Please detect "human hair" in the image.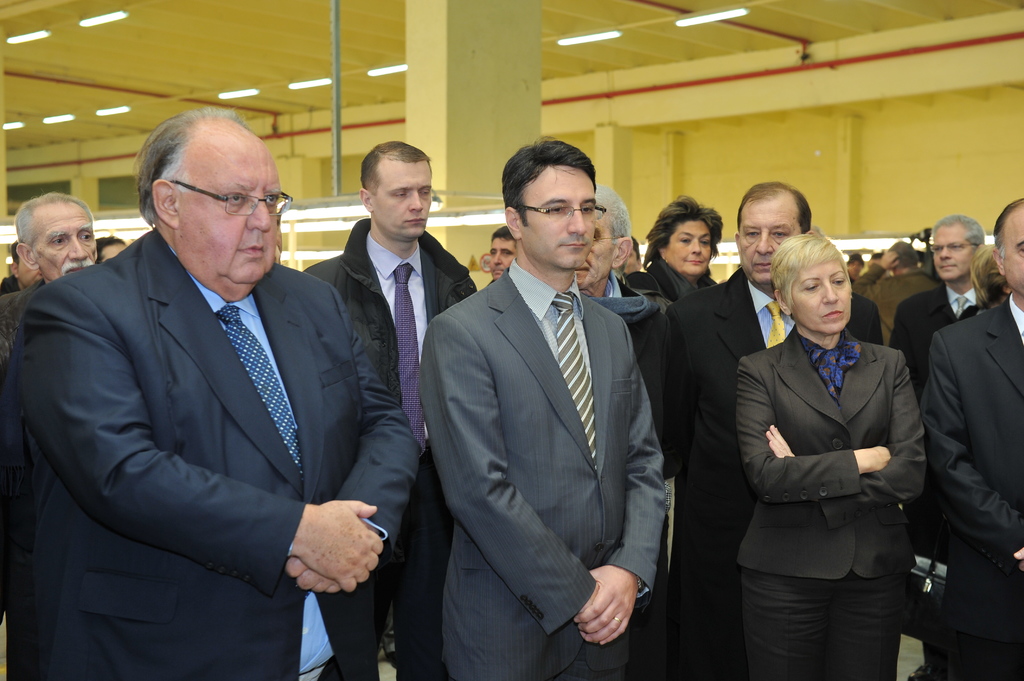
locate(9, 239, 21, 269).
